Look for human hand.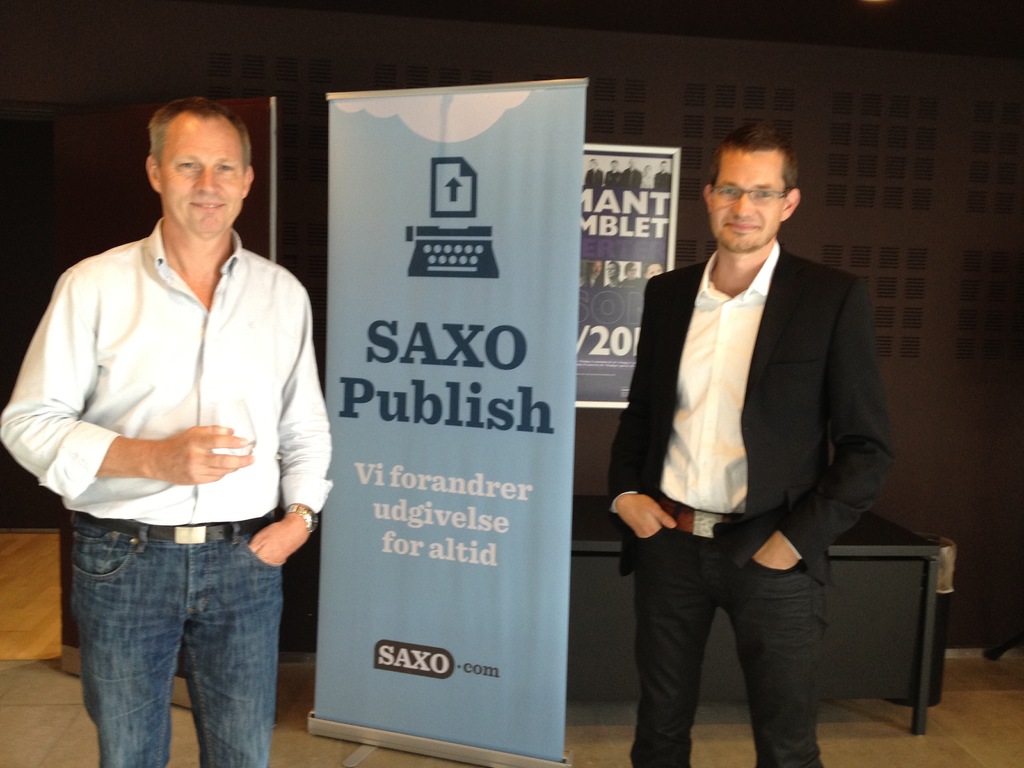
Found: (left=751, top=532, right=799, bottom=576).
